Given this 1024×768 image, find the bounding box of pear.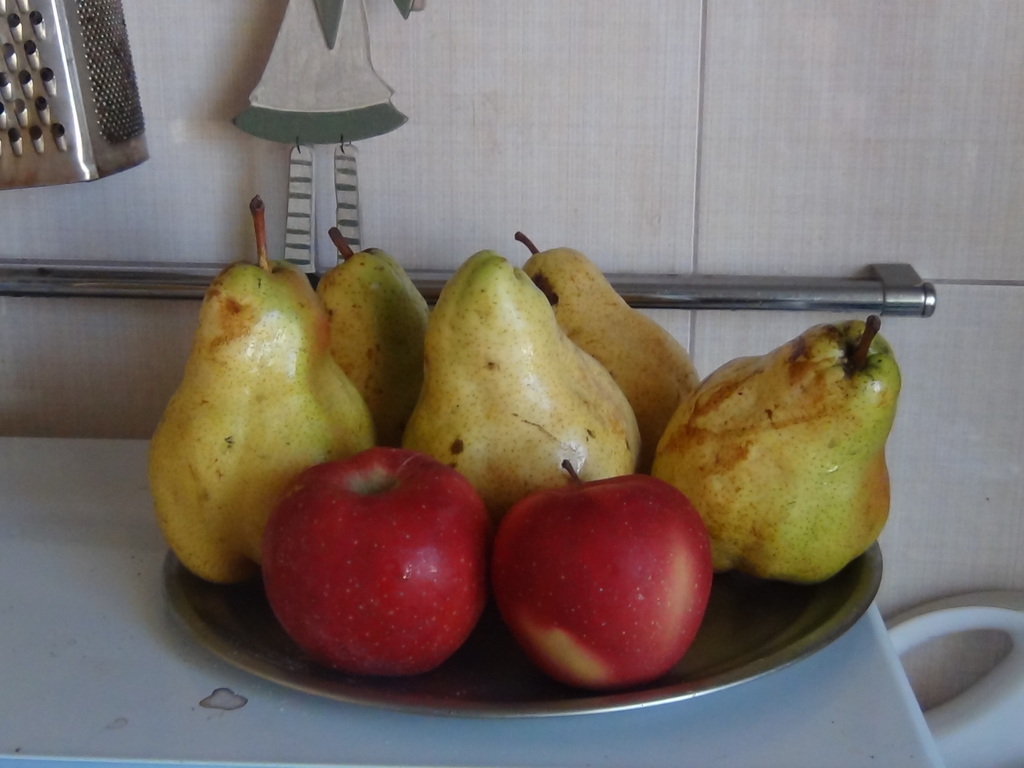
rect(650, 316, 898, 585).
